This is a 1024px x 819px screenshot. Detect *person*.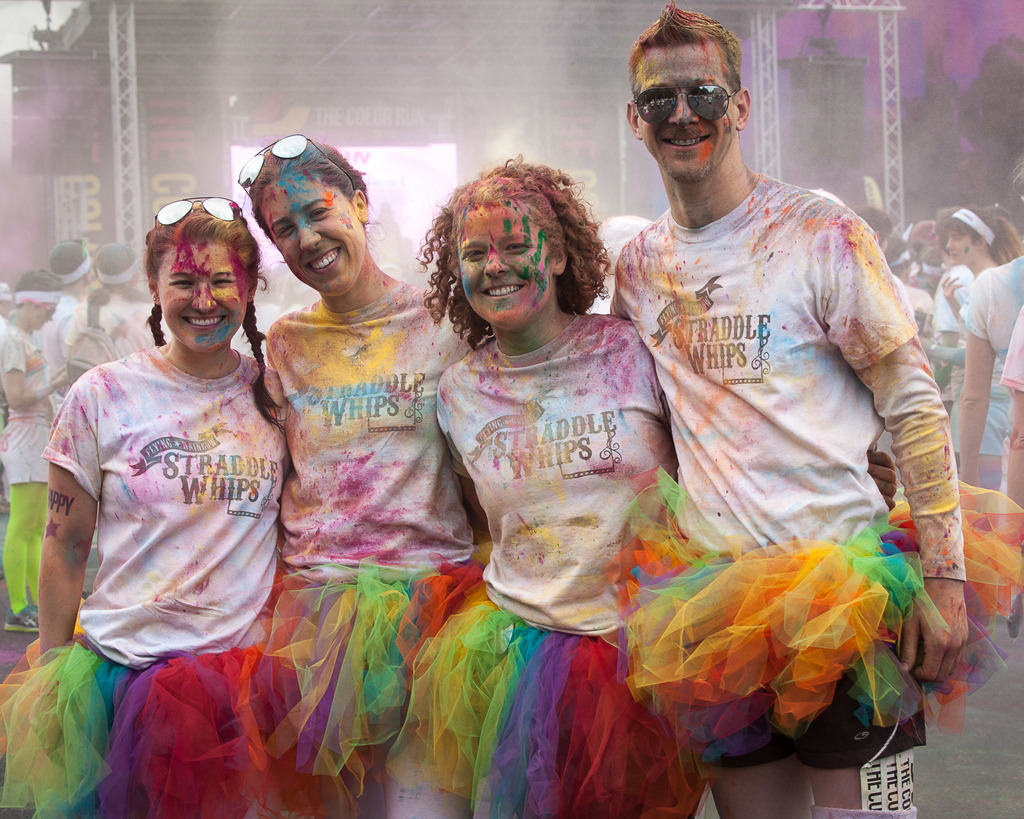
pyautogui.locateOnScreen(940, 201, 1023, 492).
